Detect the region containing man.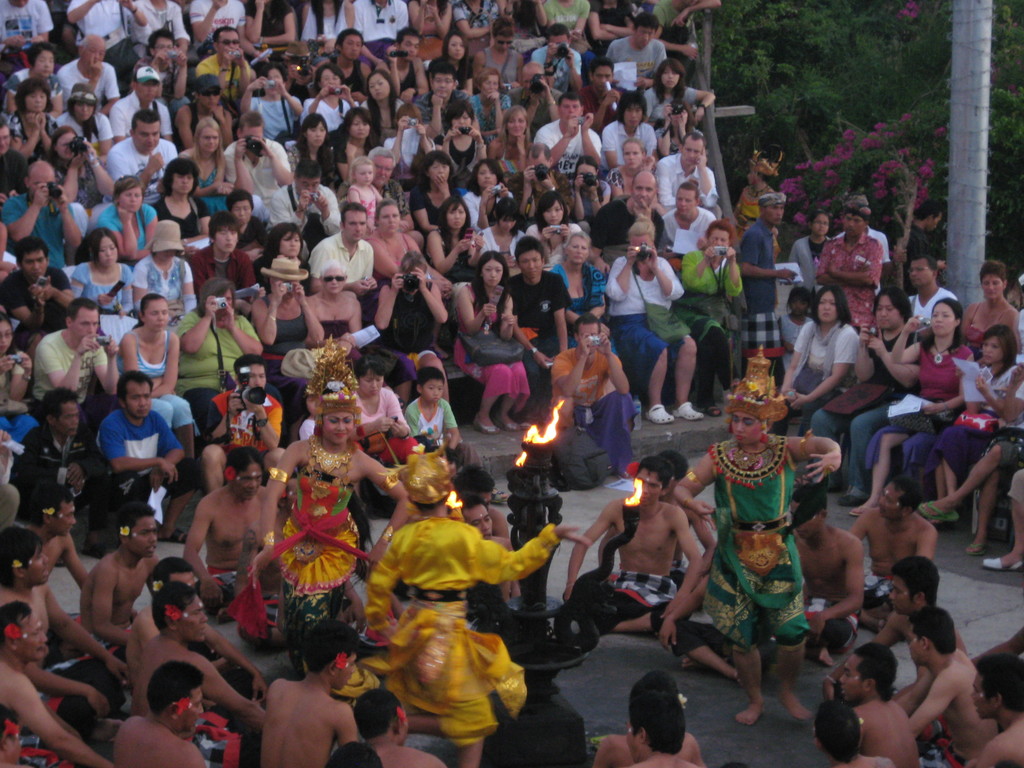
BBox(104, 108, 179, 204).
